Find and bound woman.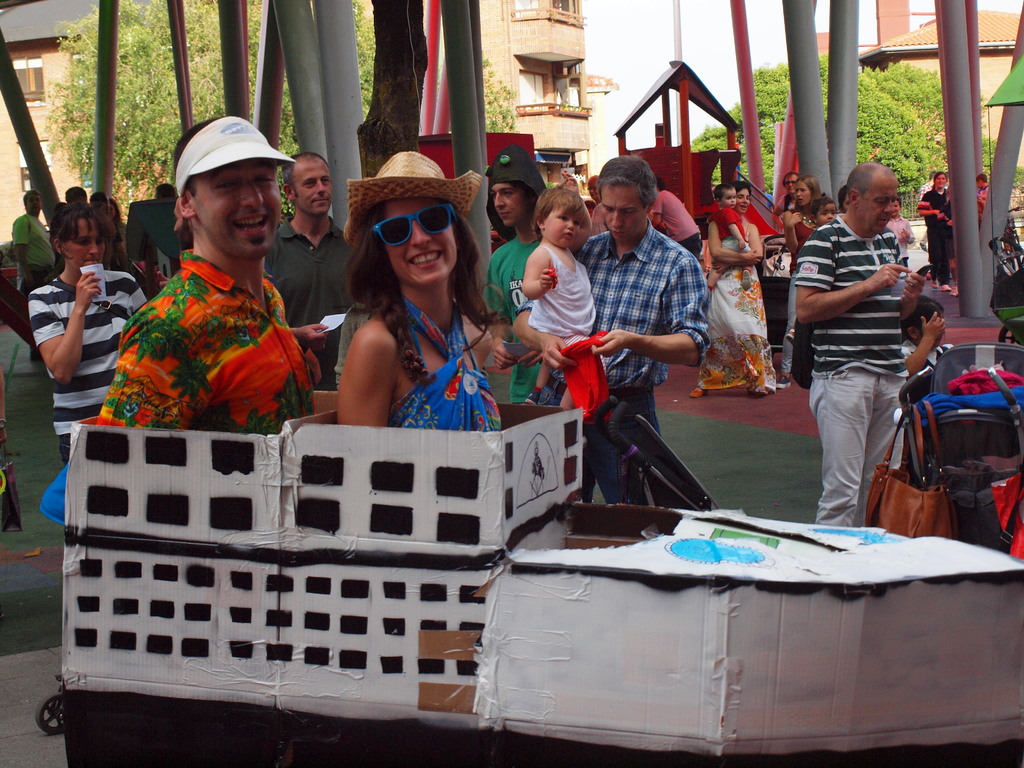
Bound: bbox(689, 180, 777, 398).
